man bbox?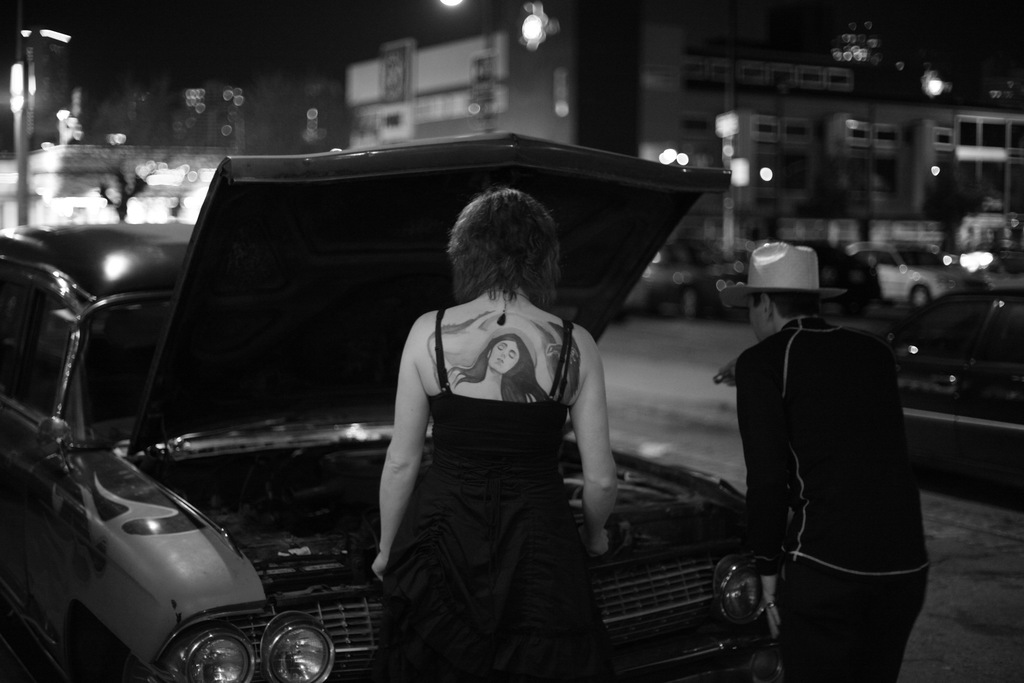
pyautogui.locateOnScreen(711, 218, 927, 679)
